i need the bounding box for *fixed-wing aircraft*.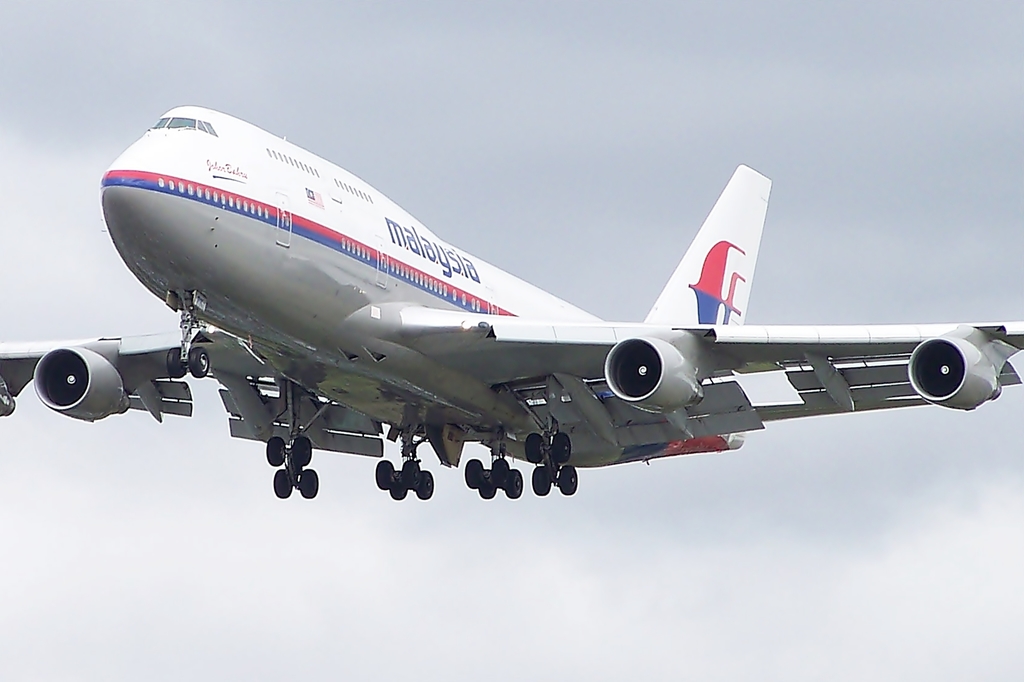
Here it is: {"x1": 0, "y1": 111, "x2": 1023, "y2": 496}.
